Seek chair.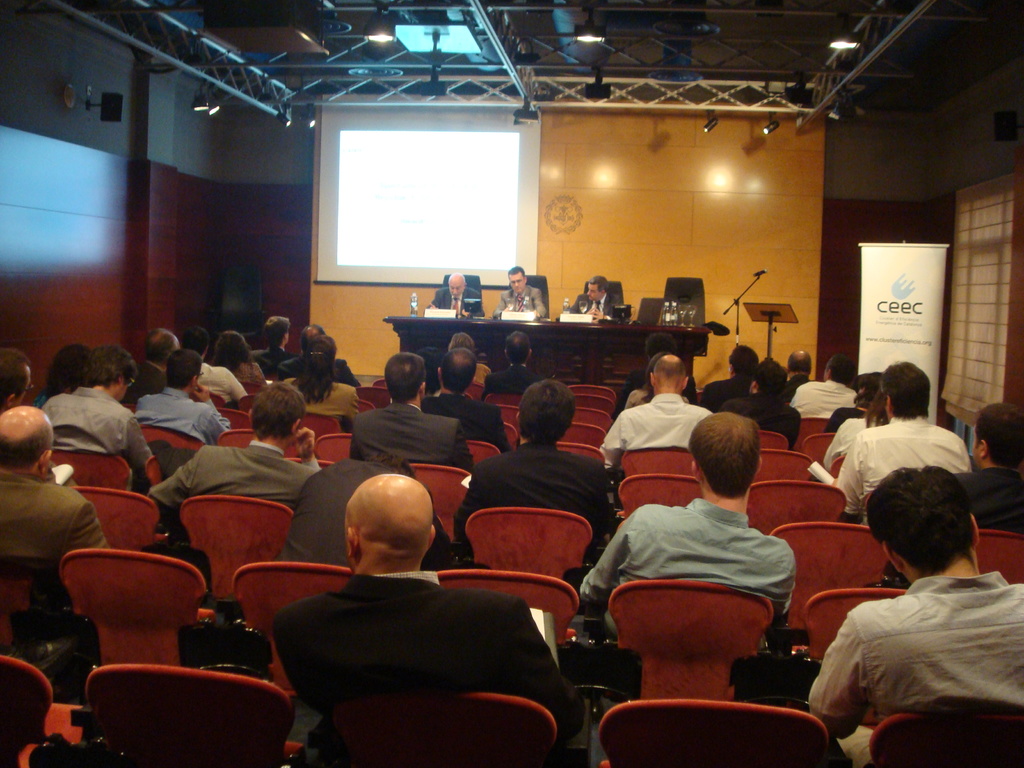
(662,276,705,326).
